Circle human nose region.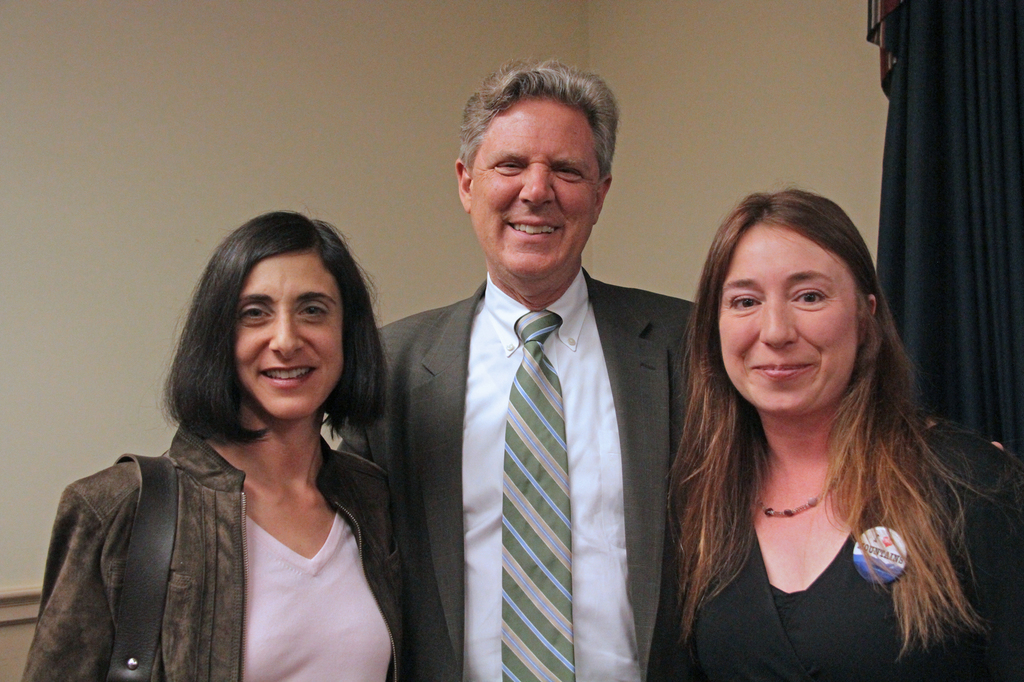
Region: <region>761, 294, 799, 344</region>.
